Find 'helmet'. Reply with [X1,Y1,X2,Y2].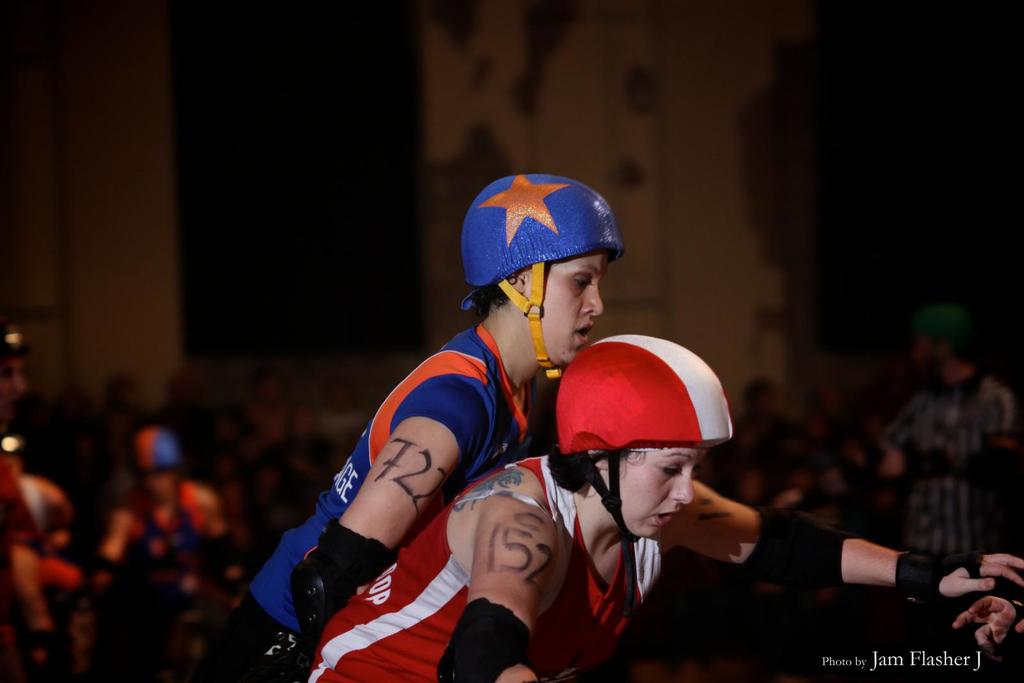
[126,424,193,497].
